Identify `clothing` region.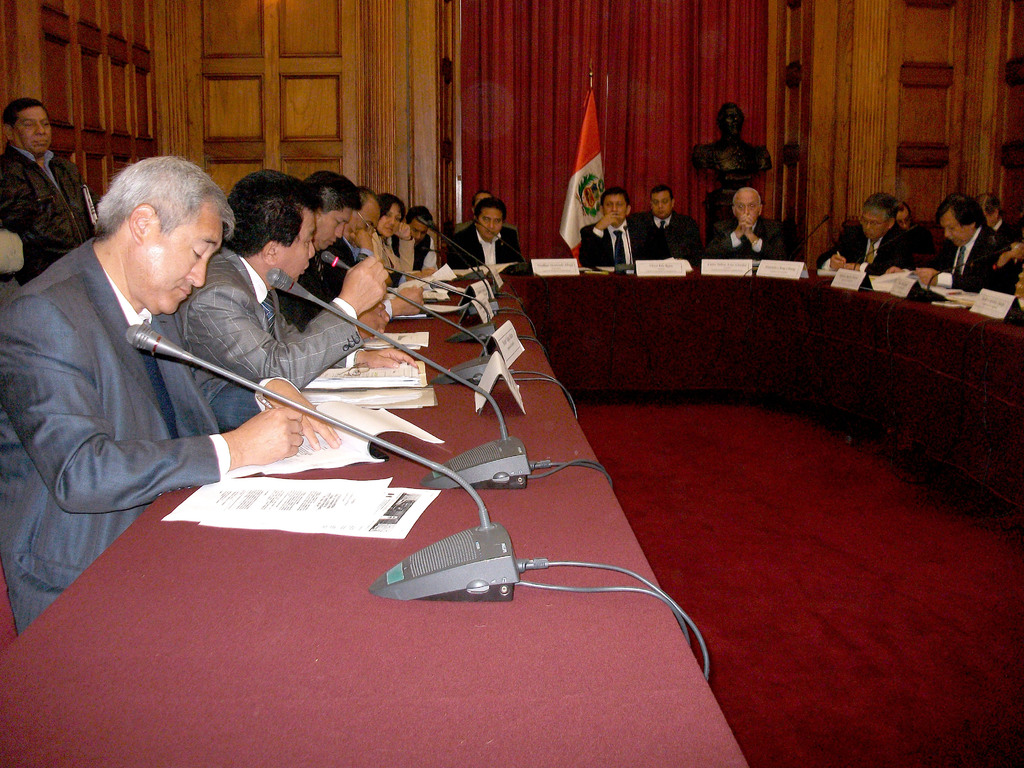
Region: (578,214,636,264).
